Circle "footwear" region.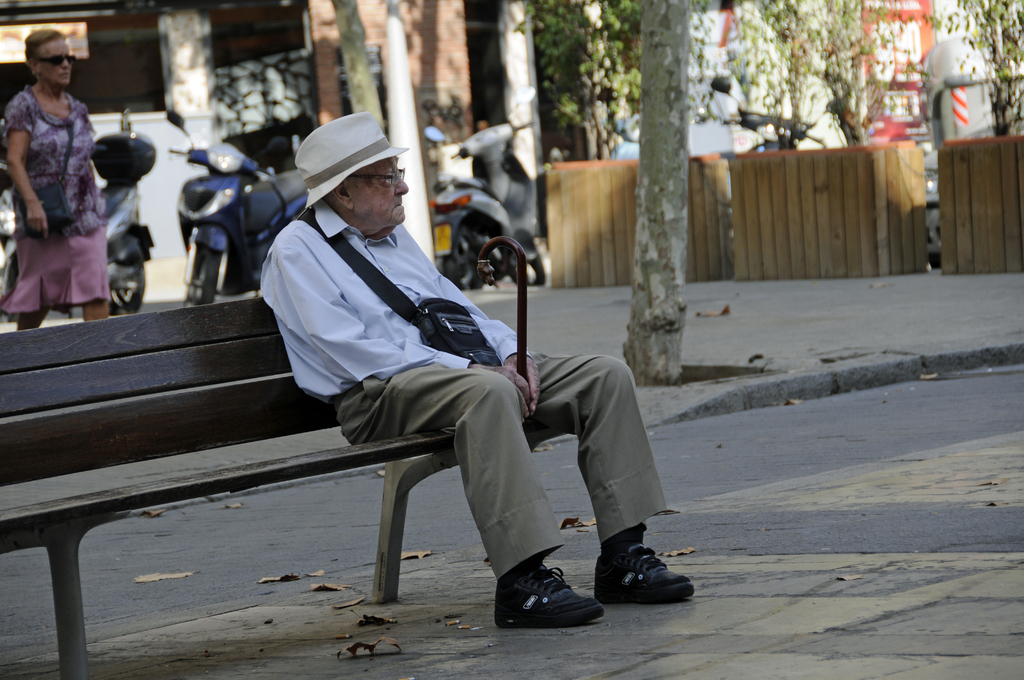
Region: crop(502, 564, 595, 633).
